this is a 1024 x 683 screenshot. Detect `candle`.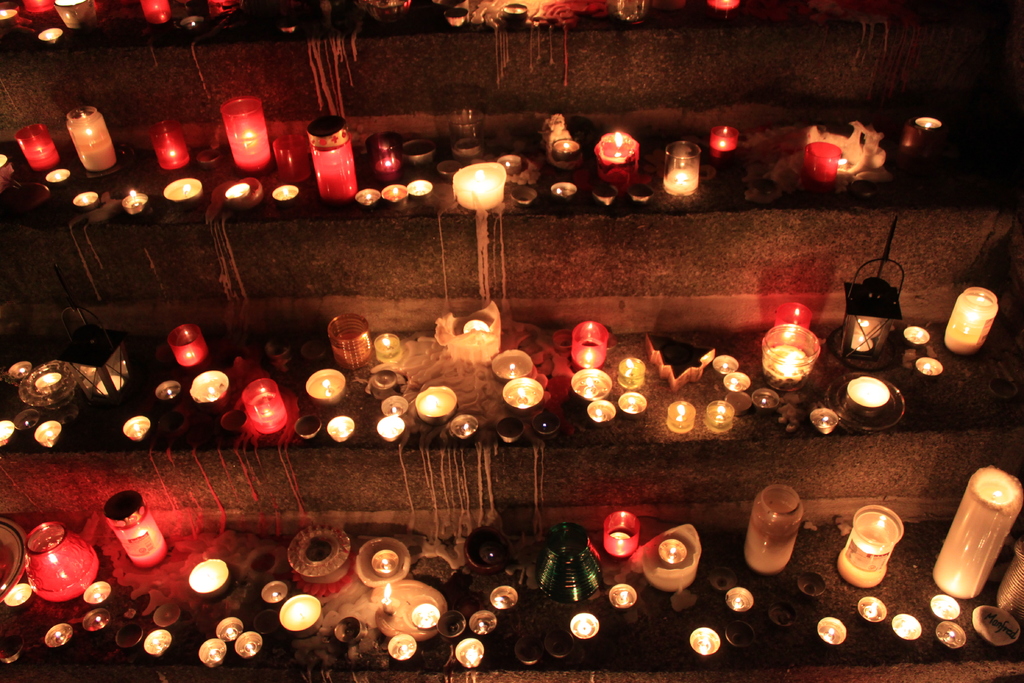
565, 318, 602, 361.
